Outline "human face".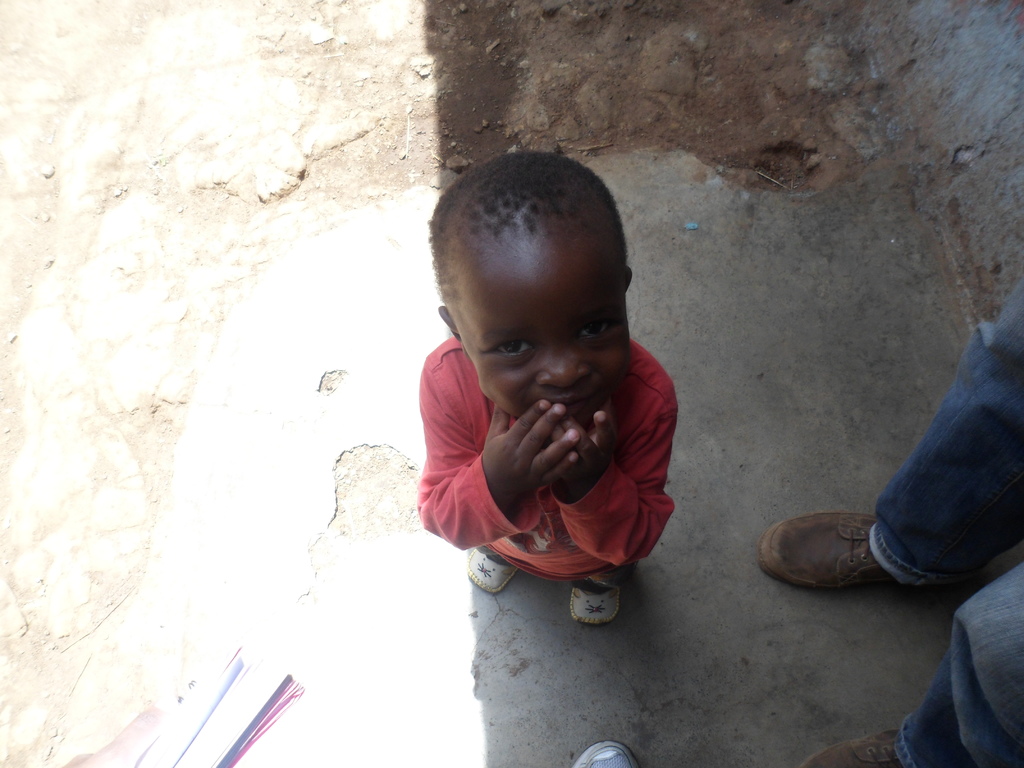
Outline: [458, 246, 631, 428].
